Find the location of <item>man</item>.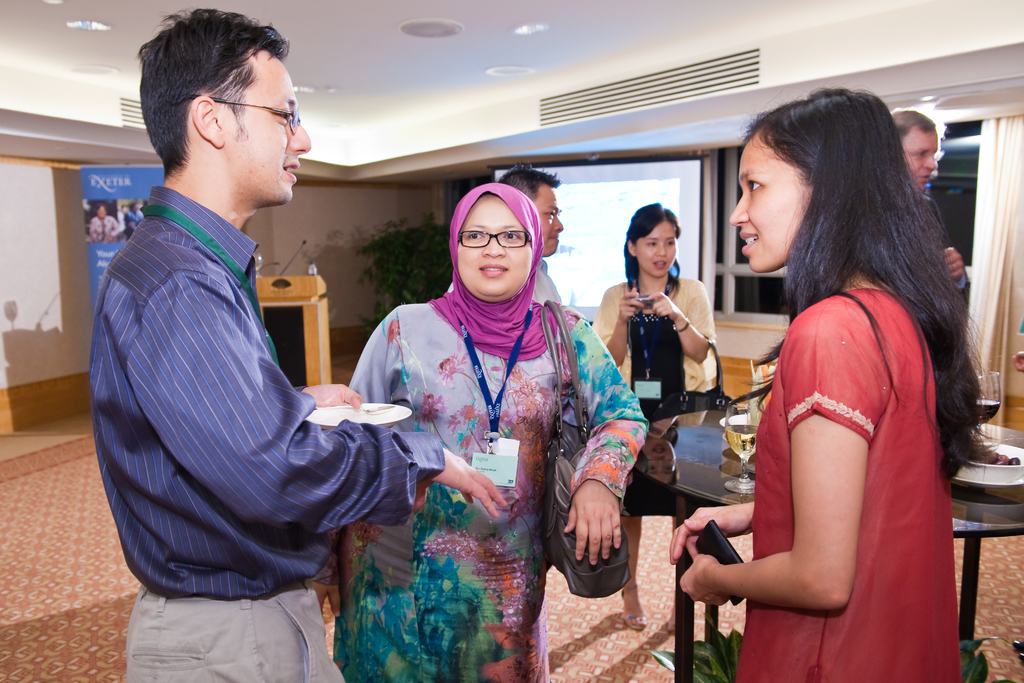
Location: select_region(433, 168, 566, 298).
